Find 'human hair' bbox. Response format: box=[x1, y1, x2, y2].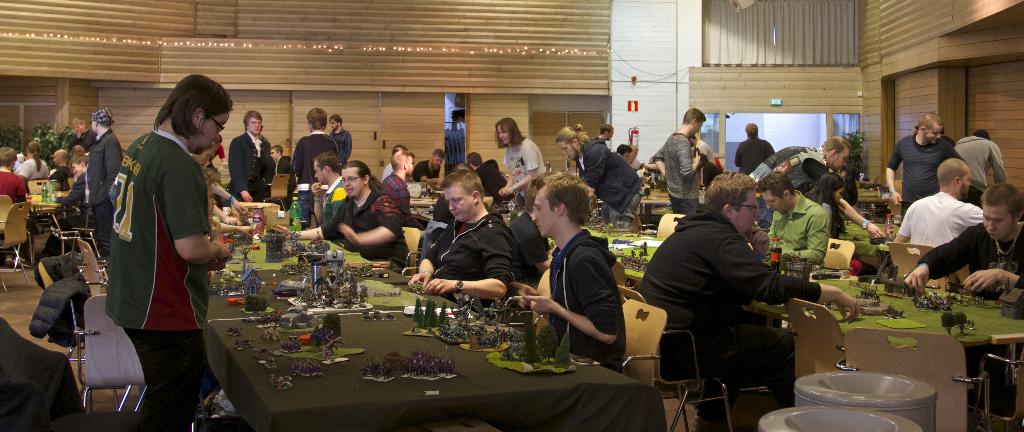
box=[243, 112, 265, 129].
